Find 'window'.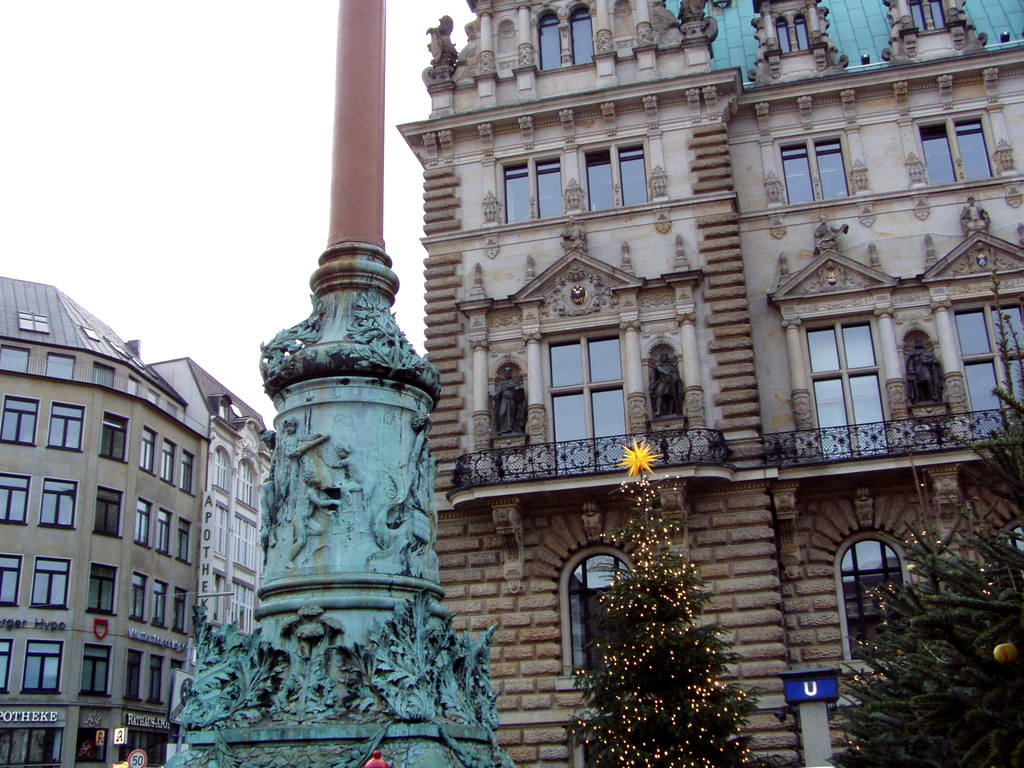
532 156 562 220.
